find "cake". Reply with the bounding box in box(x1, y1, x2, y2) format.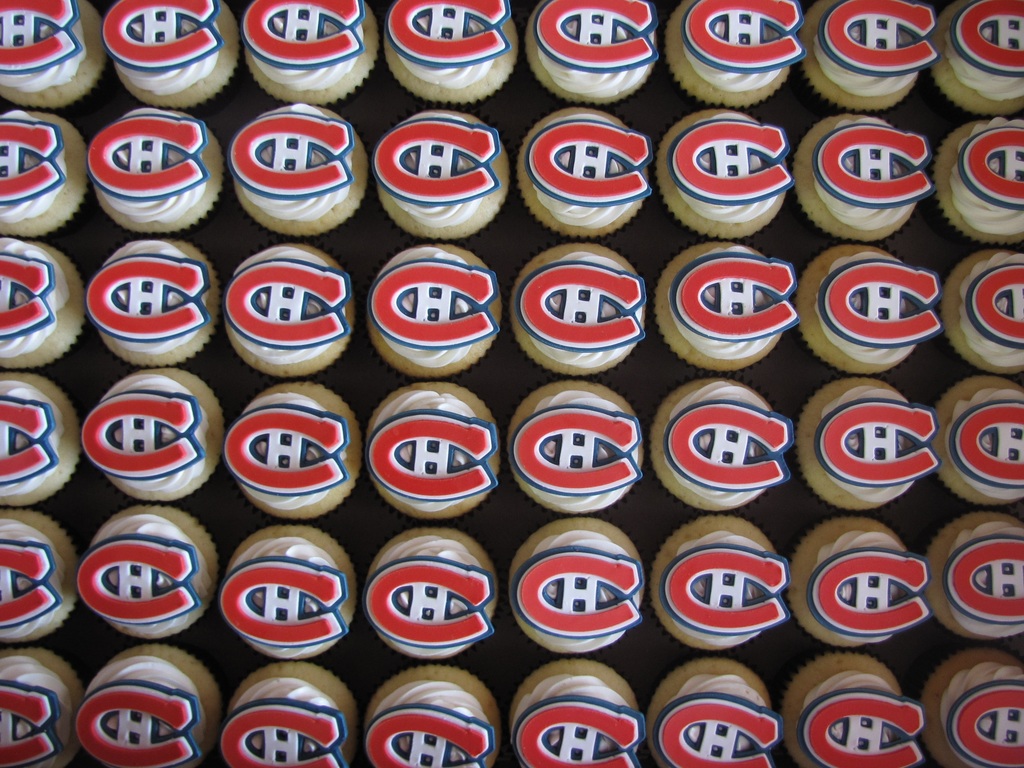
box(359, 100, 516, 241).
